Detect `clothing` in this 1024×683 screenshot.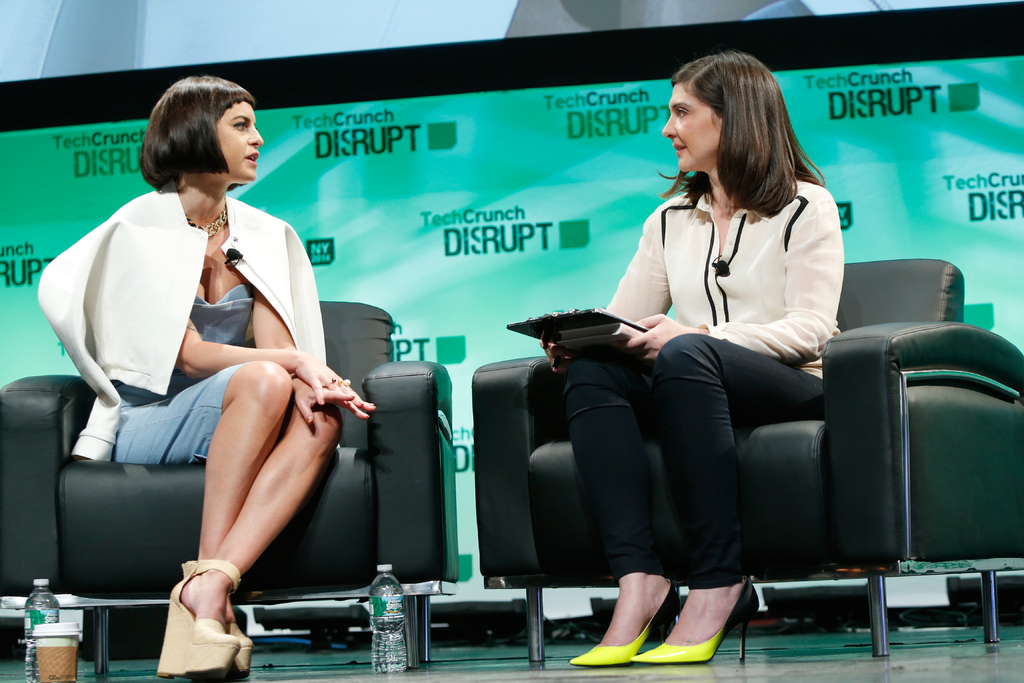
Detection: locate(571, 144, 867, 484).
